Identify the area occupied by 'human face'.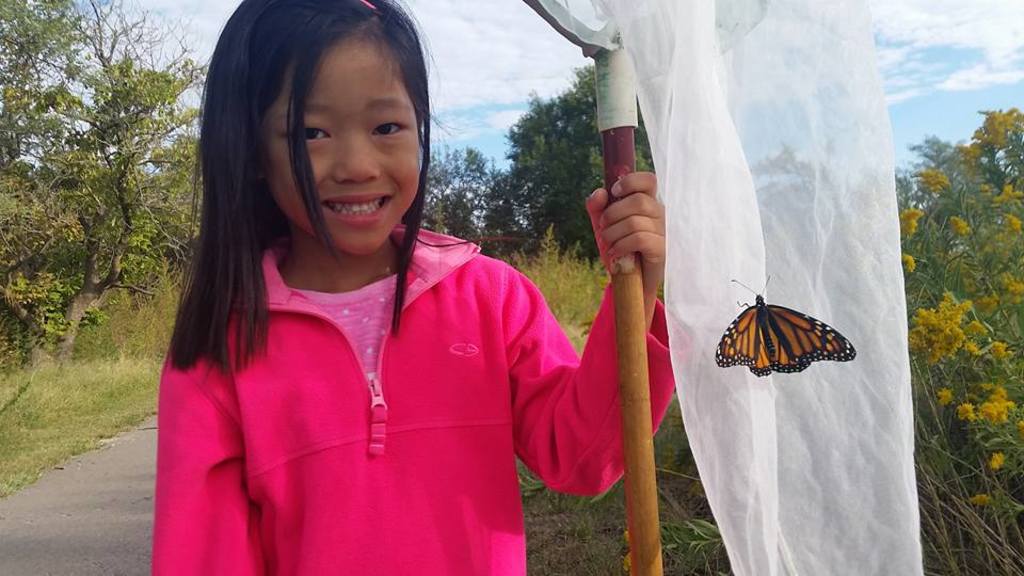
Area: detection(260, 26, 417, 251).
